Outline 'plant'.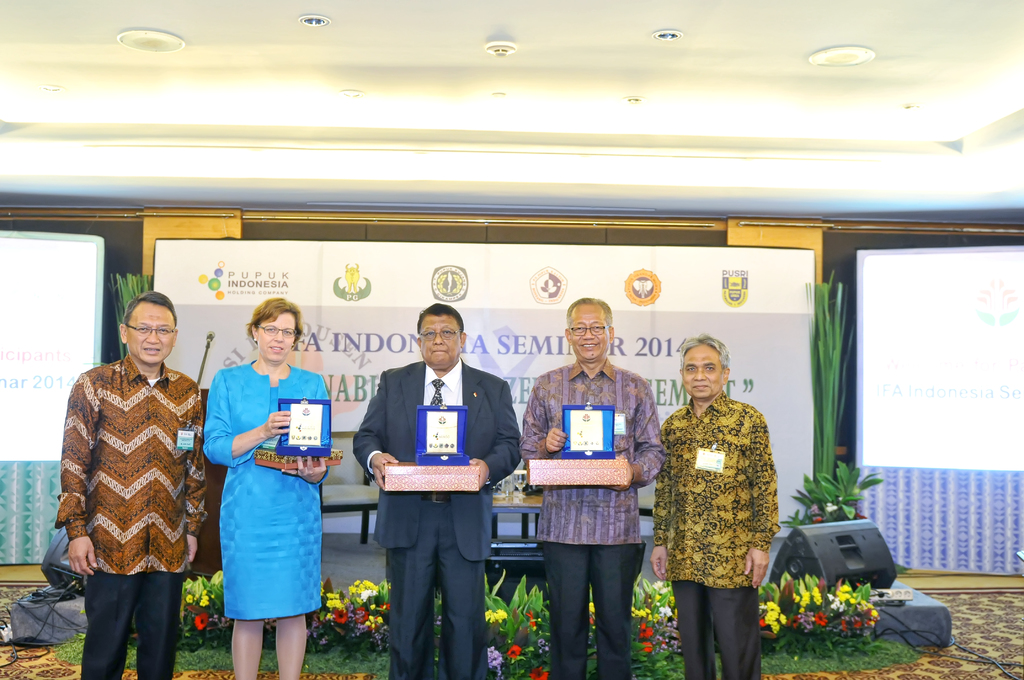
Outline: rect(252, 639, 276, 665).
